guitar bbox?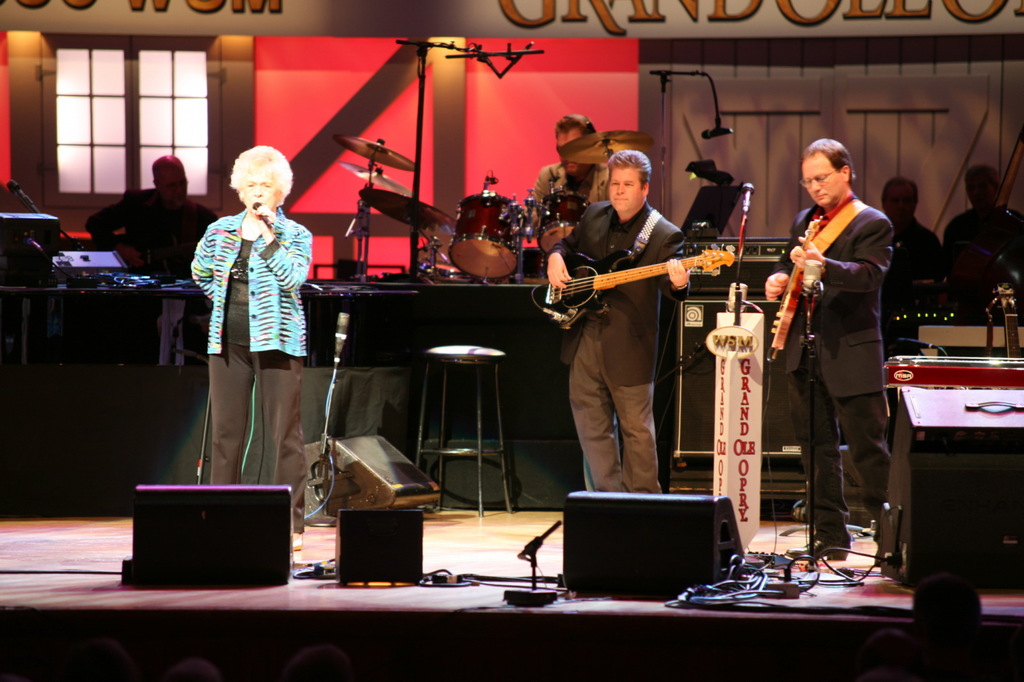
{"left": 532, "top": 239, "right": 740, "bottom": 329}
